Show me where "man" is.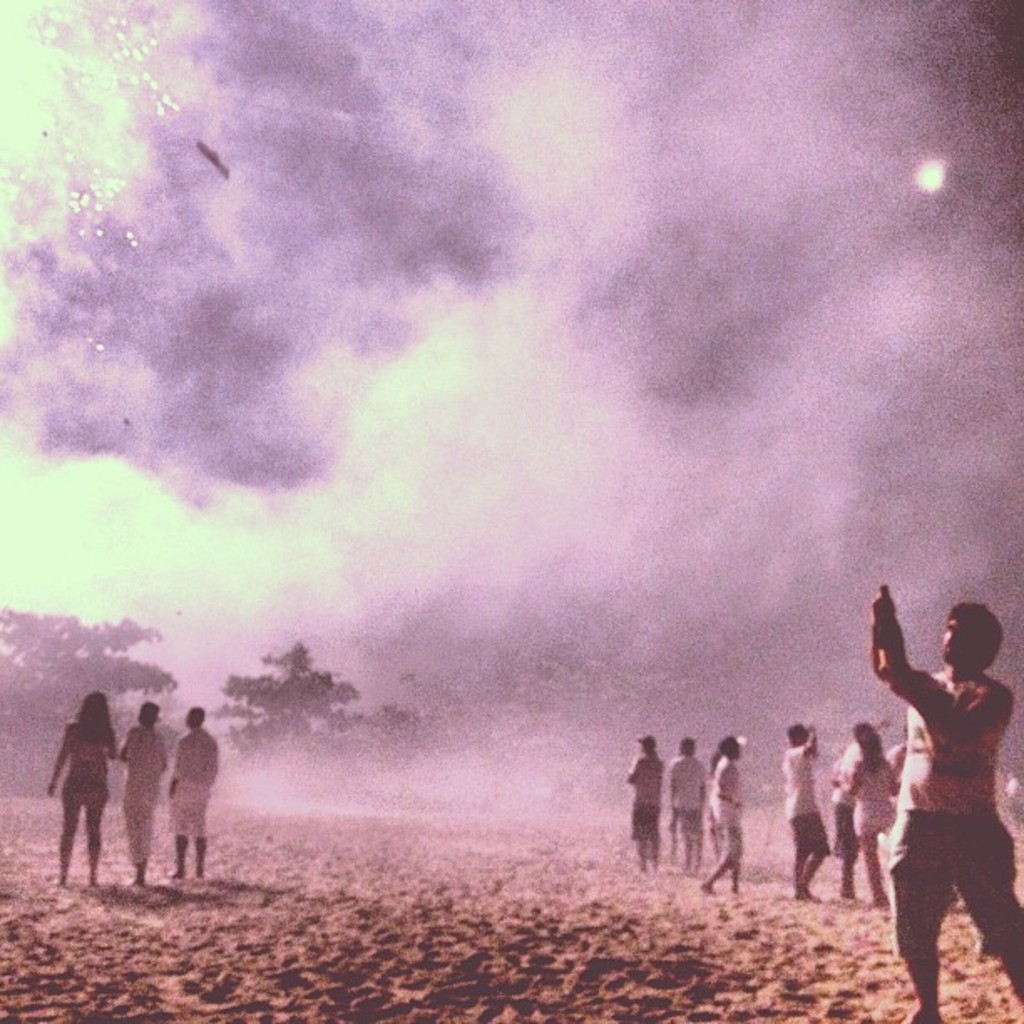
"man" is at locate(174, 704, 223, 887).
